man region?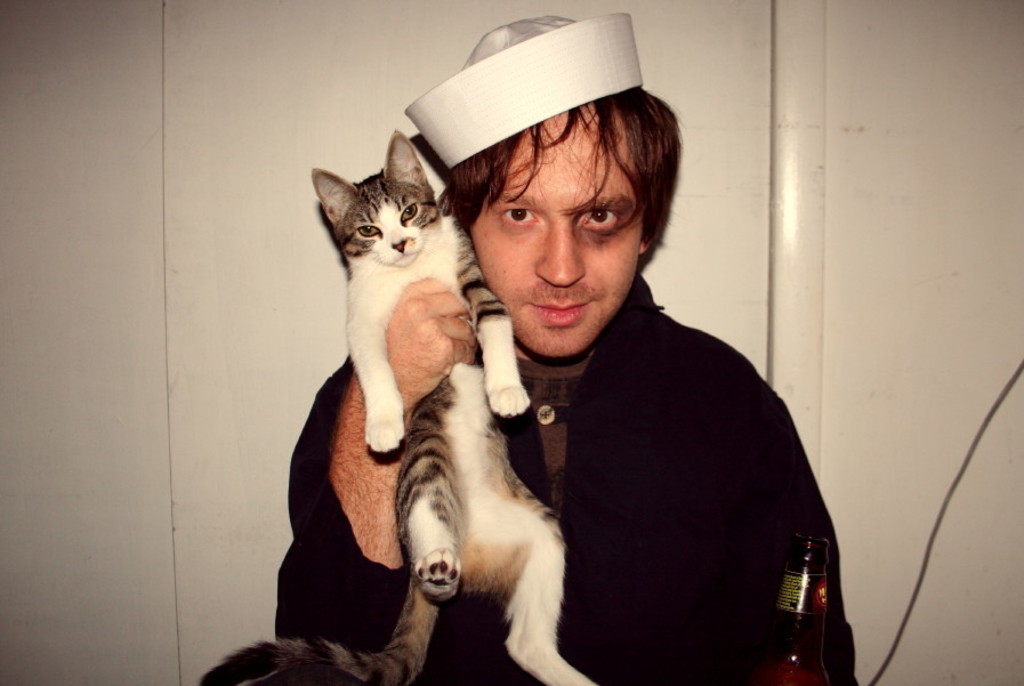
267 8 863 685
